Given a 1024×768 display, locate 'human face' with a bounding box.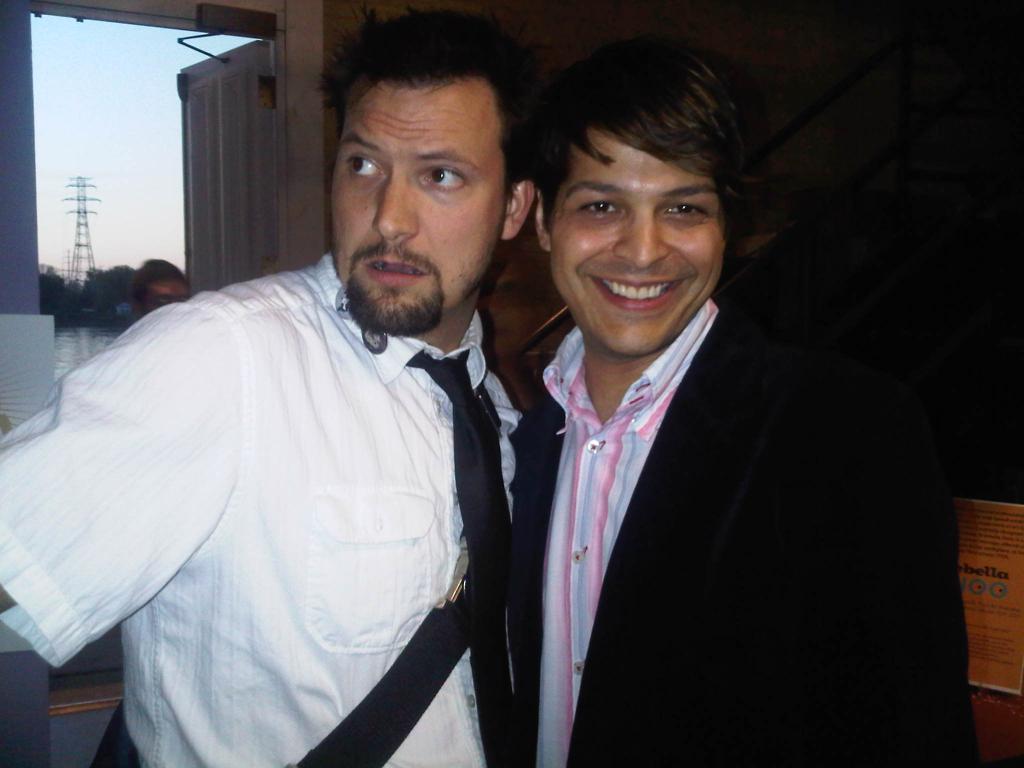
Located: rect(330, 76, 505, 315).
